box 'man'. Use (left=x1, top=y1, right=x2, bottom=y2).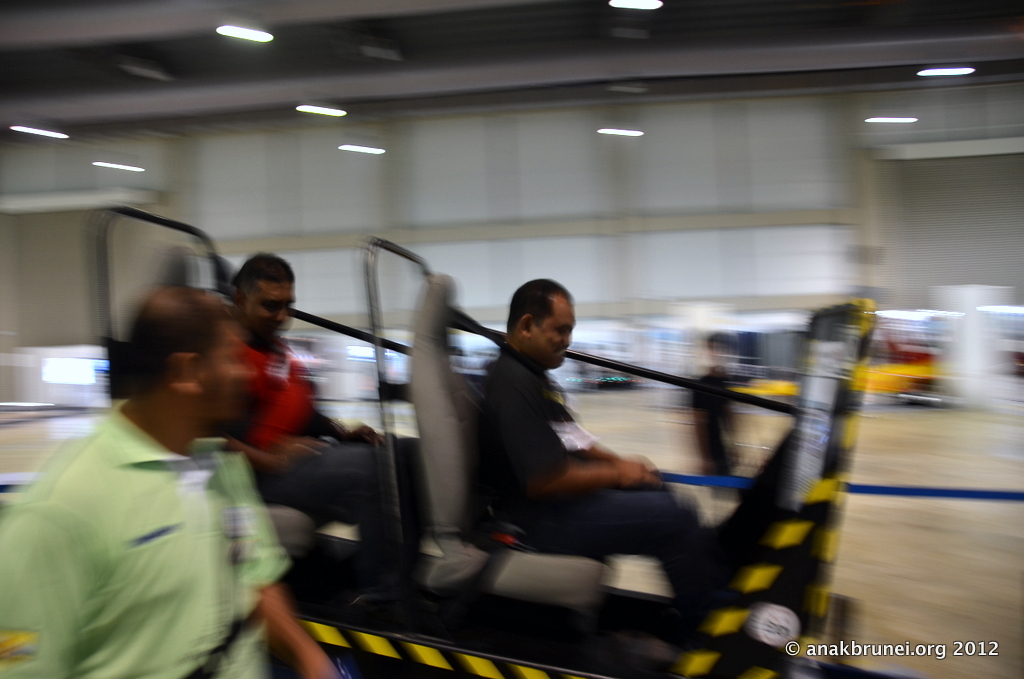
(left=206, top=250, right=434, bottom=577).
